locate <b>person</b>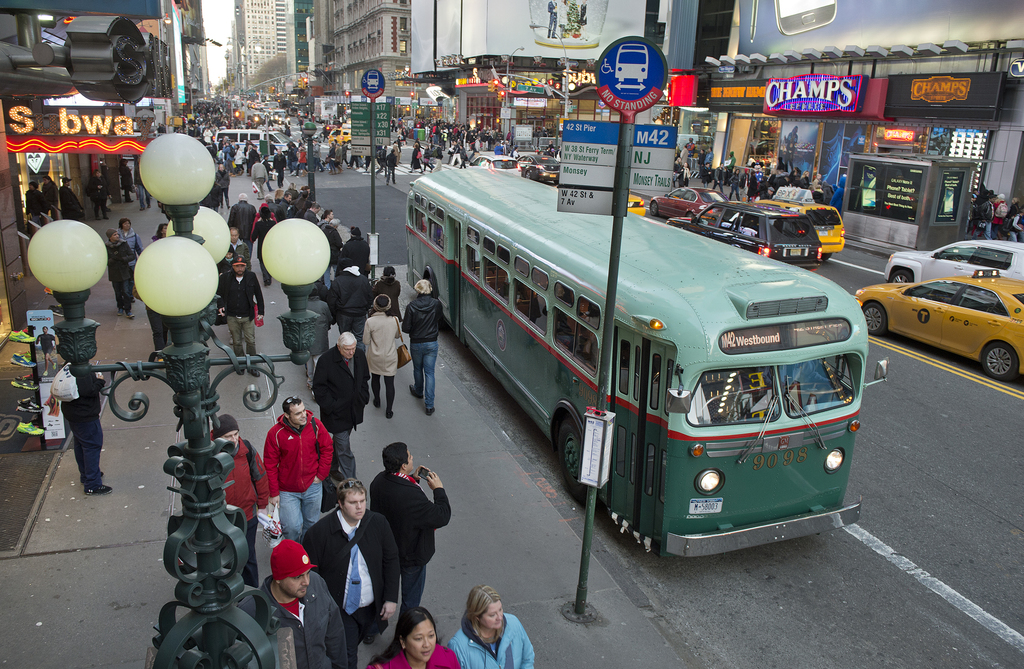
(24, 181, 47, 225)
